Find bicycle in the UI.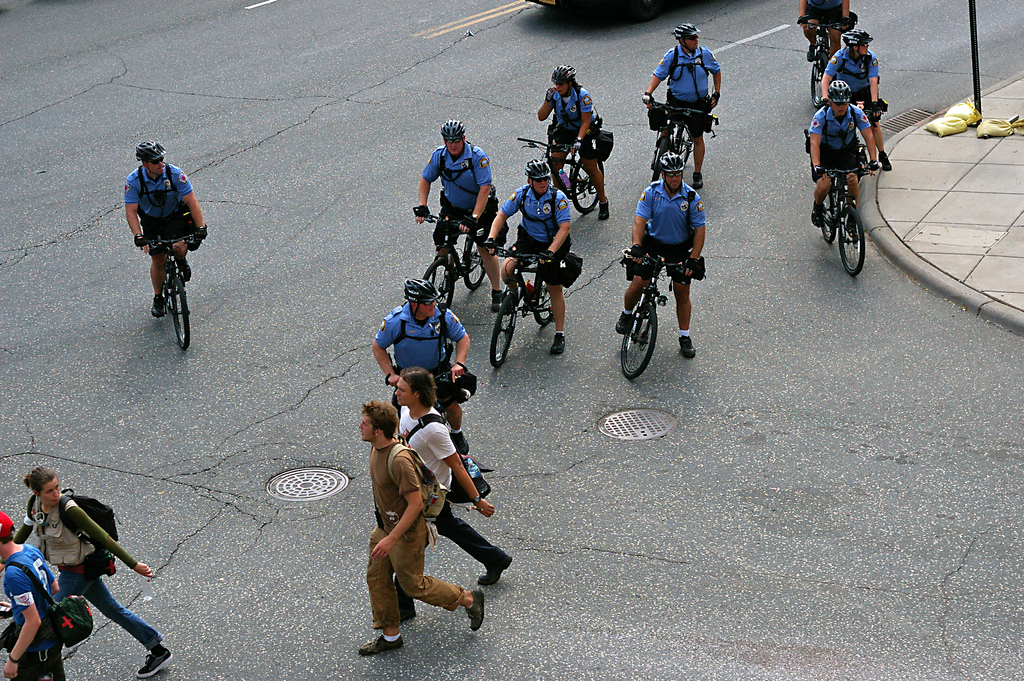
UI element at 796:20:848:115.
